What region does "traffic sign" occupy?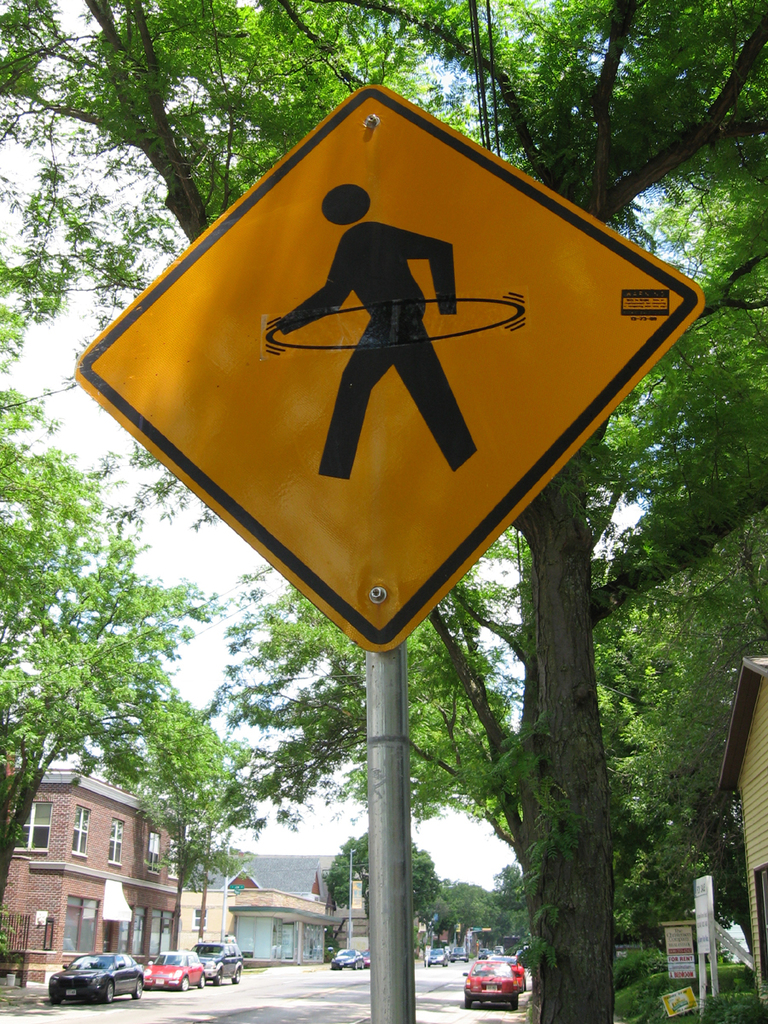
(64,81,707,660).
